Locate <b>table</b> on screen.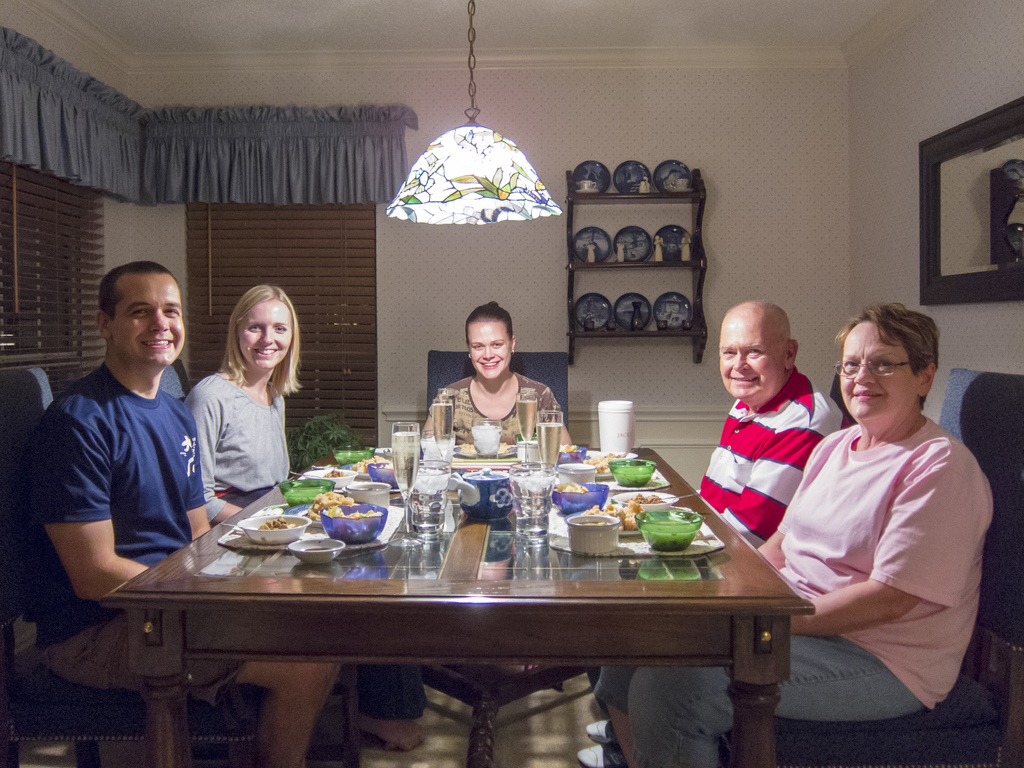
On screen at <box>97,446,799,767</box>.
